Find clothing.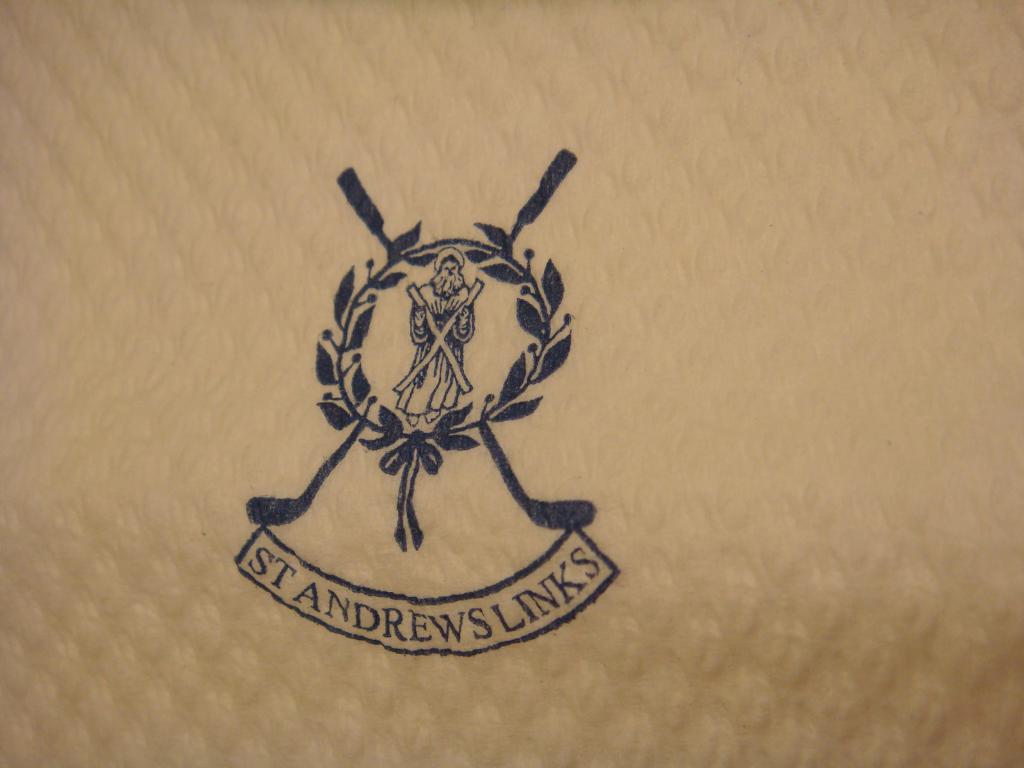
[x1=405, y1=285, x2=476, y2=413].
